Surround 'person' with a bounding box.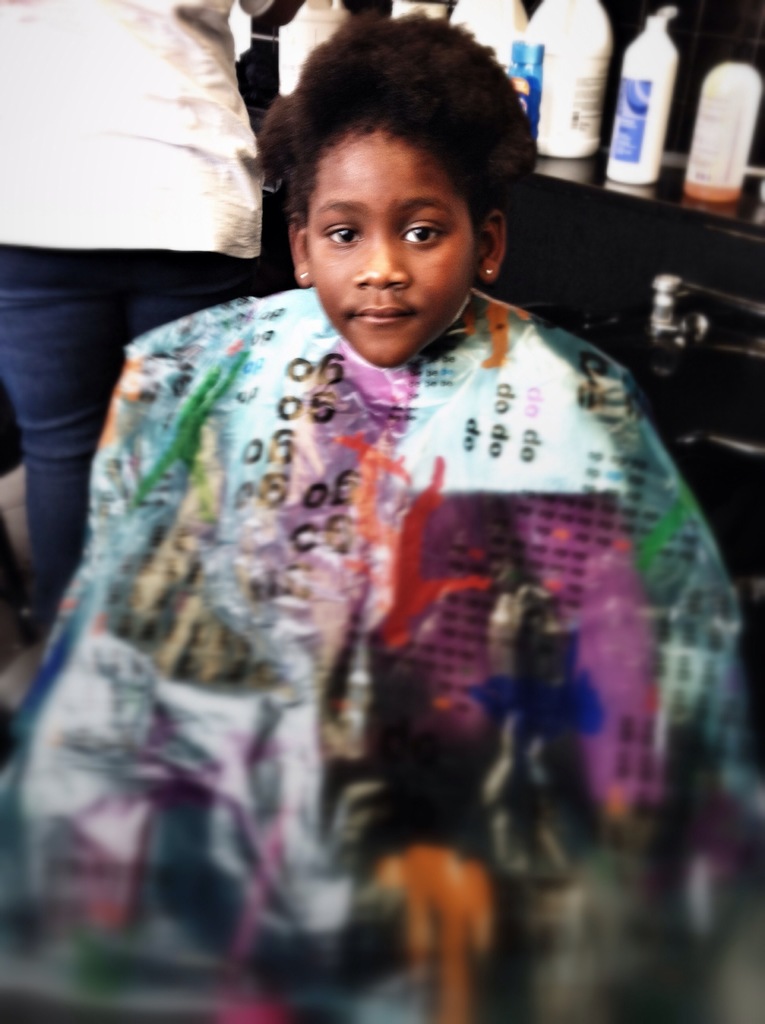
BBox(105, 81, 697, 968).
